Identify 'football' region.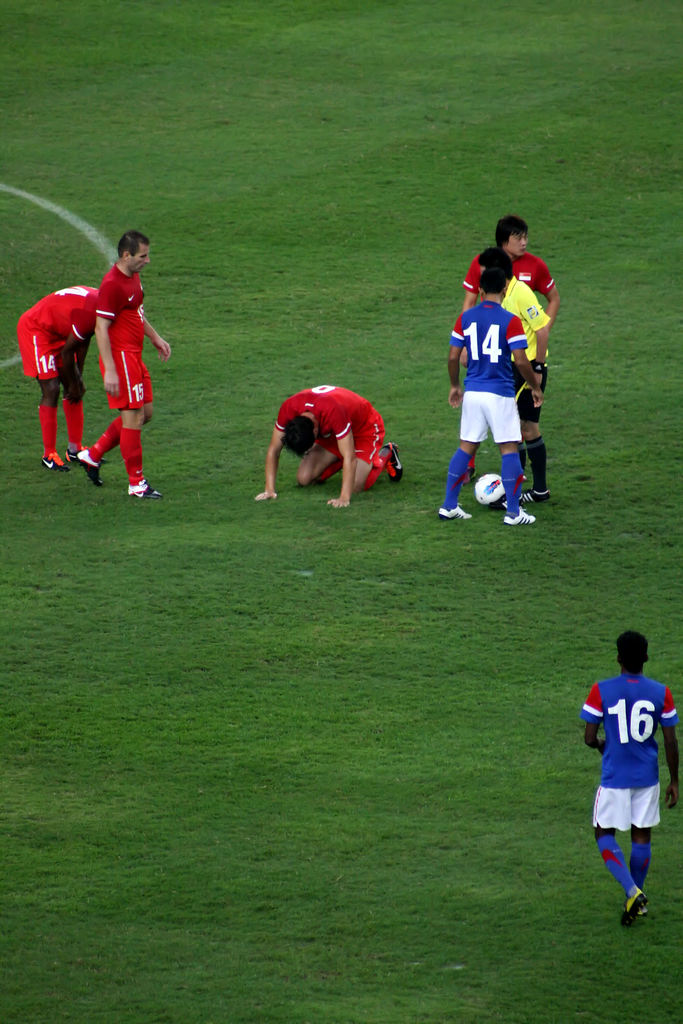
Region: (475,474,505,507).
